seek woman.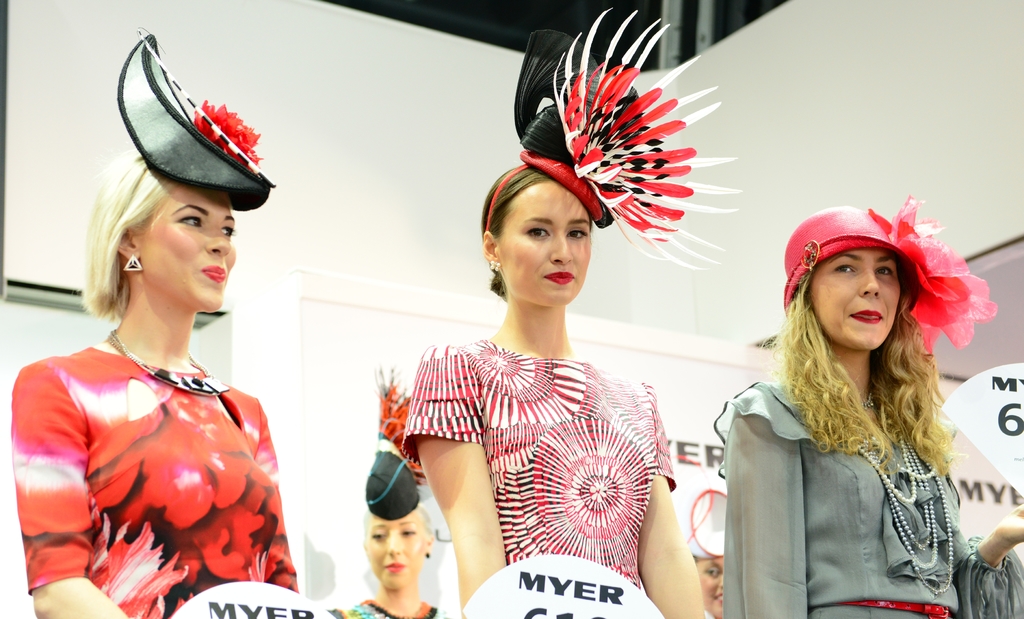
720,192,1002,618.
